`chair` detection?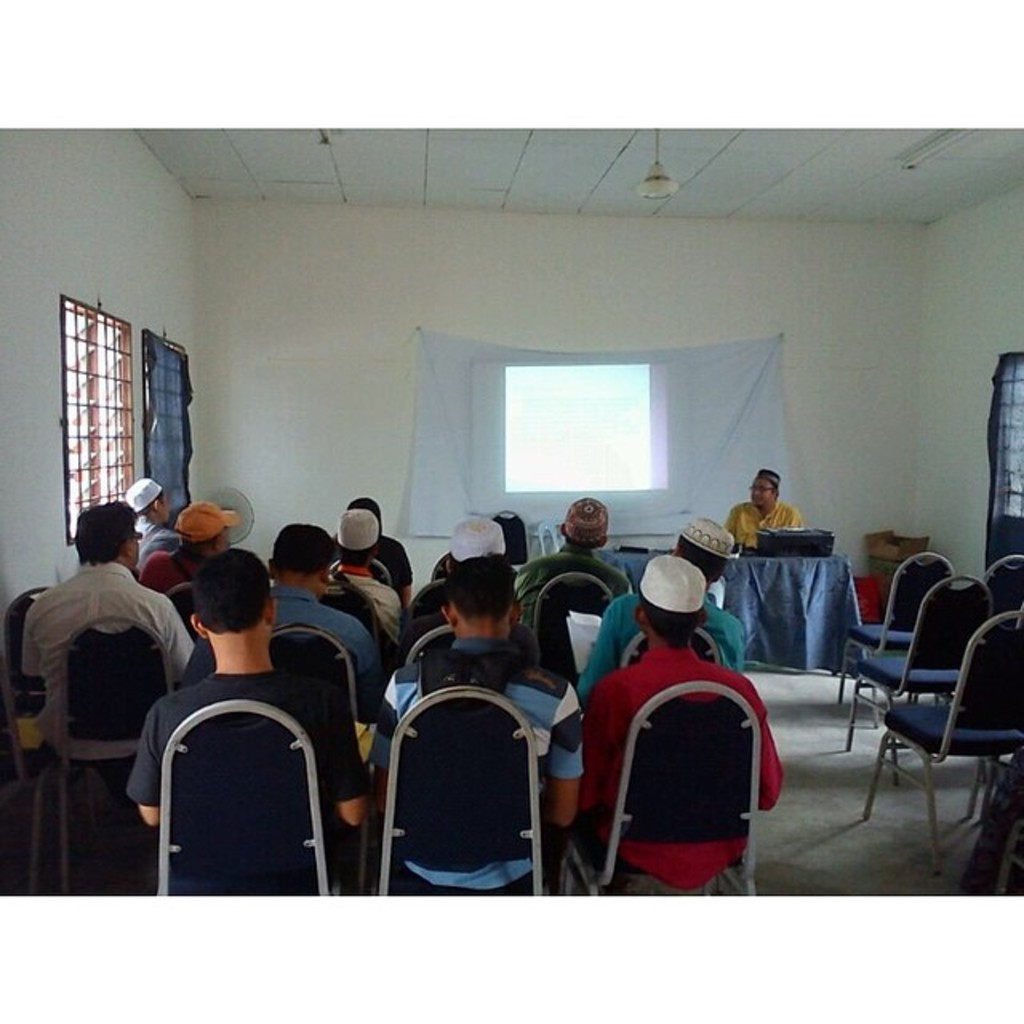
rect(984, 547, 1022, 621)
